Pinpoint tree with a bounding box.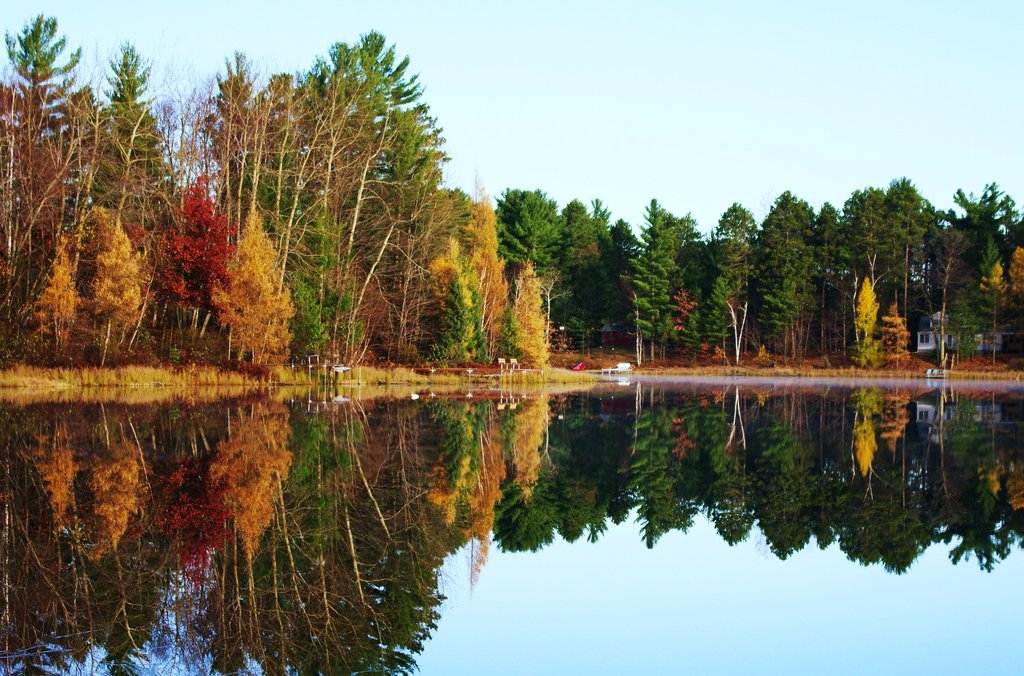
bbox=[292, 196, 364, 361].
